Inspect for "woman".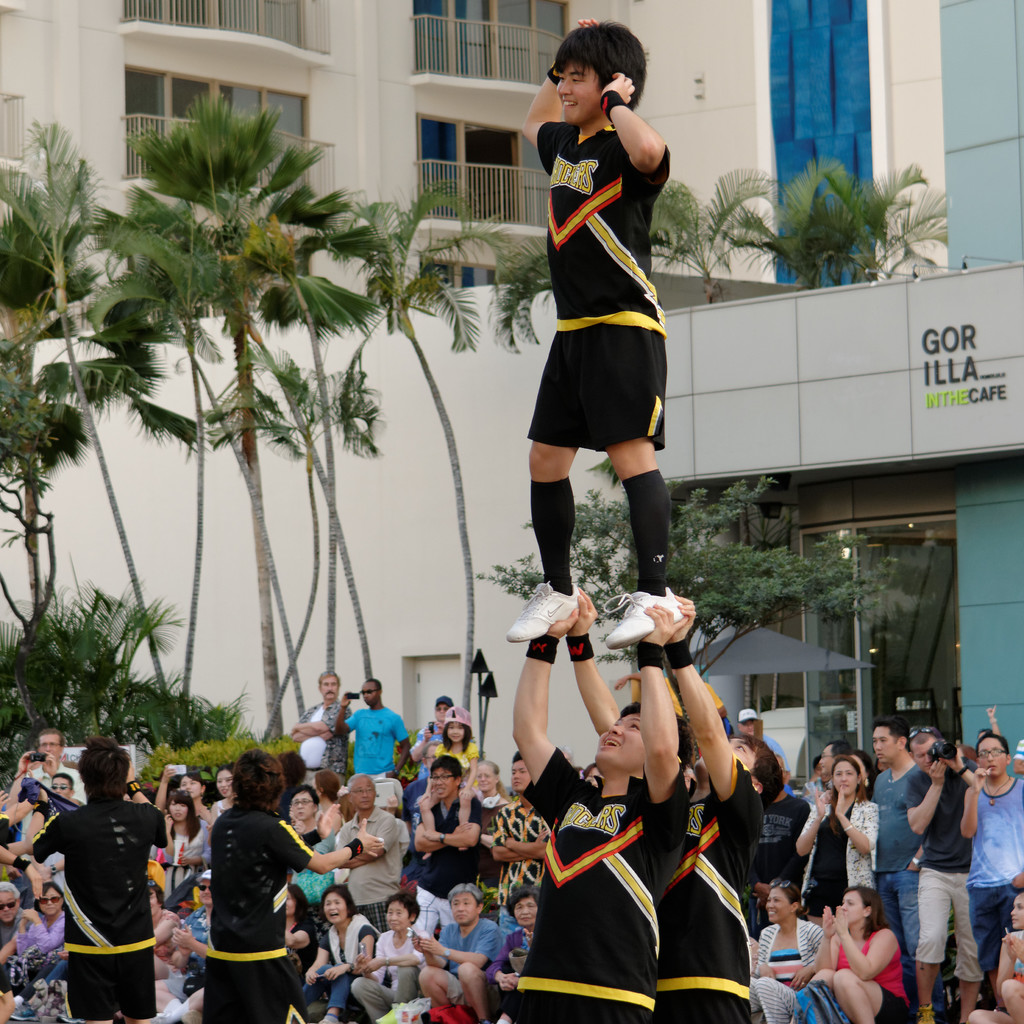
Inspection: [298, 873, 378, 1023].
